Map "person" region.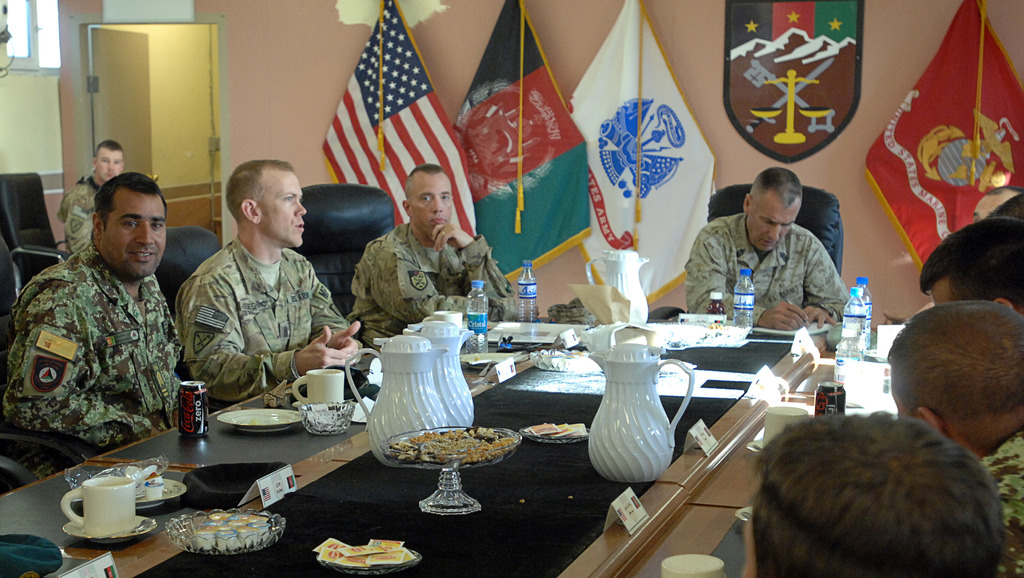
Mapped to (879,300,1023,576).
